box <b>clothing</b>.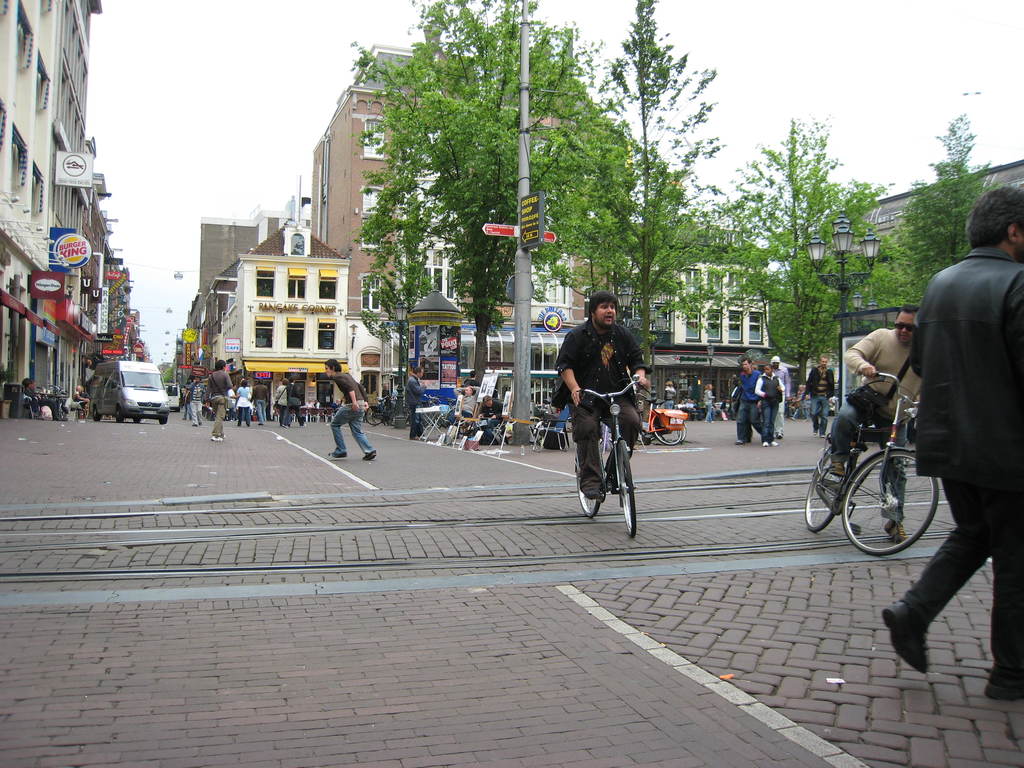
266/383/282/410.
